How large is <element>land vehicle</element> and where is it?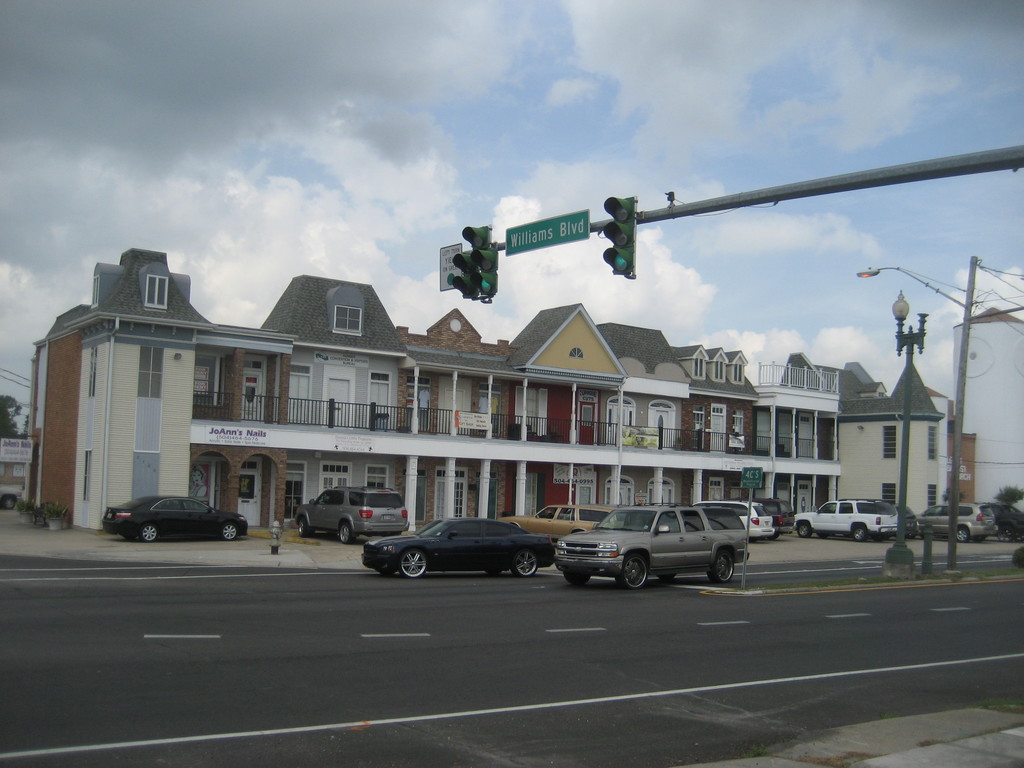
Bounding box: (x1=583, y1=508, x2=769, y2=591).
